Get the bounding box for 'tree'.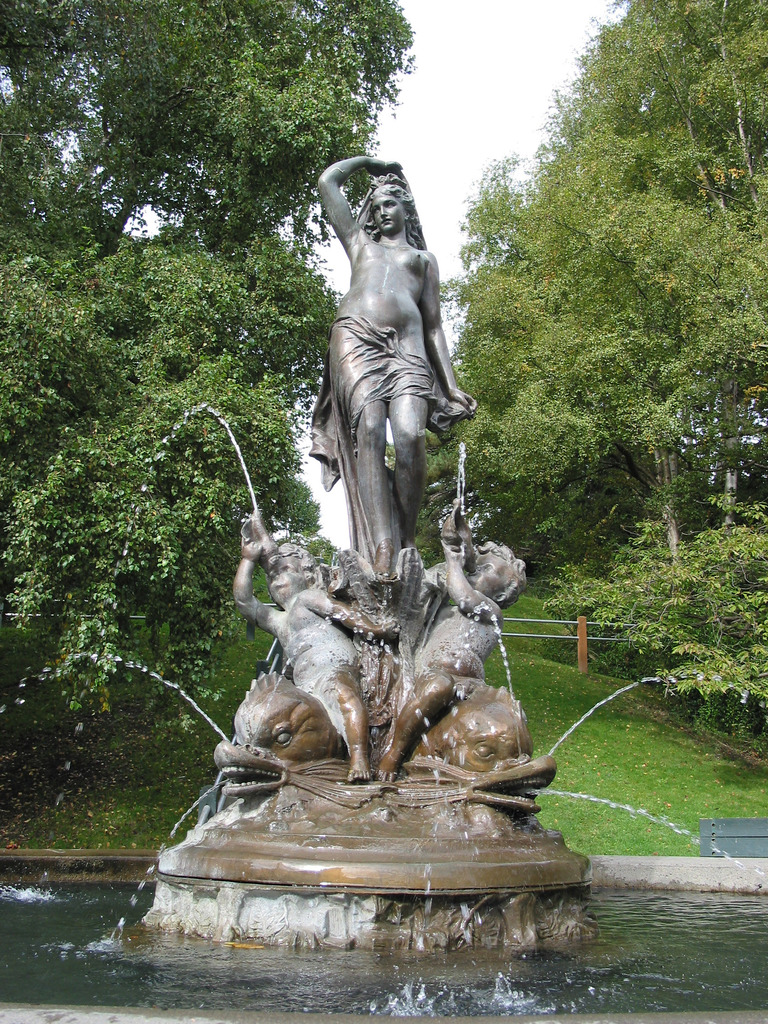
pyautogui.locateOnScreen(439, 6, 759, 548).
